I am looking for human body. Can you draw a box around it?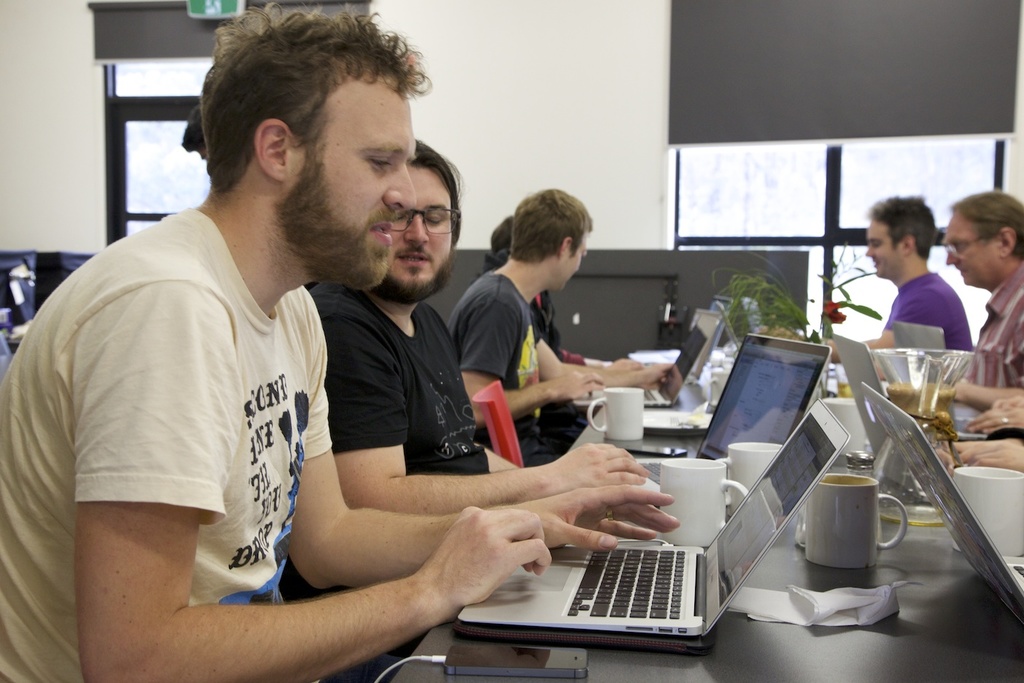
Sure, the bounding box is locate(0, 4, 678, 682).
